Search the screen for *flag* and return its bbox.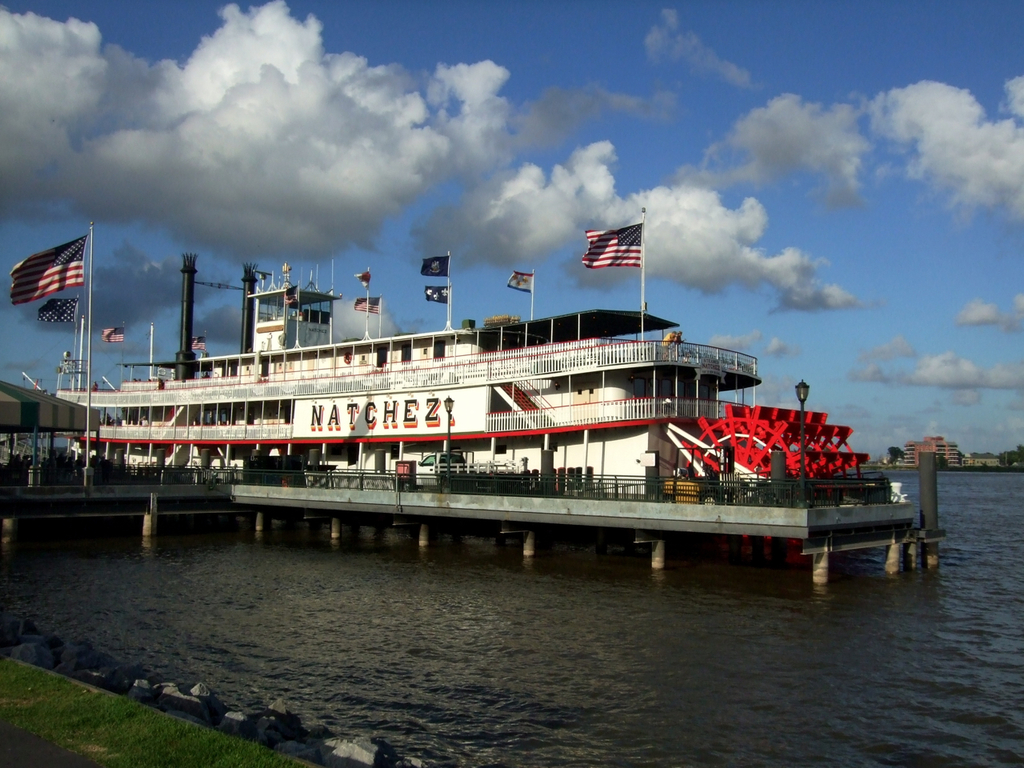
Found: 6/238/88/304.
